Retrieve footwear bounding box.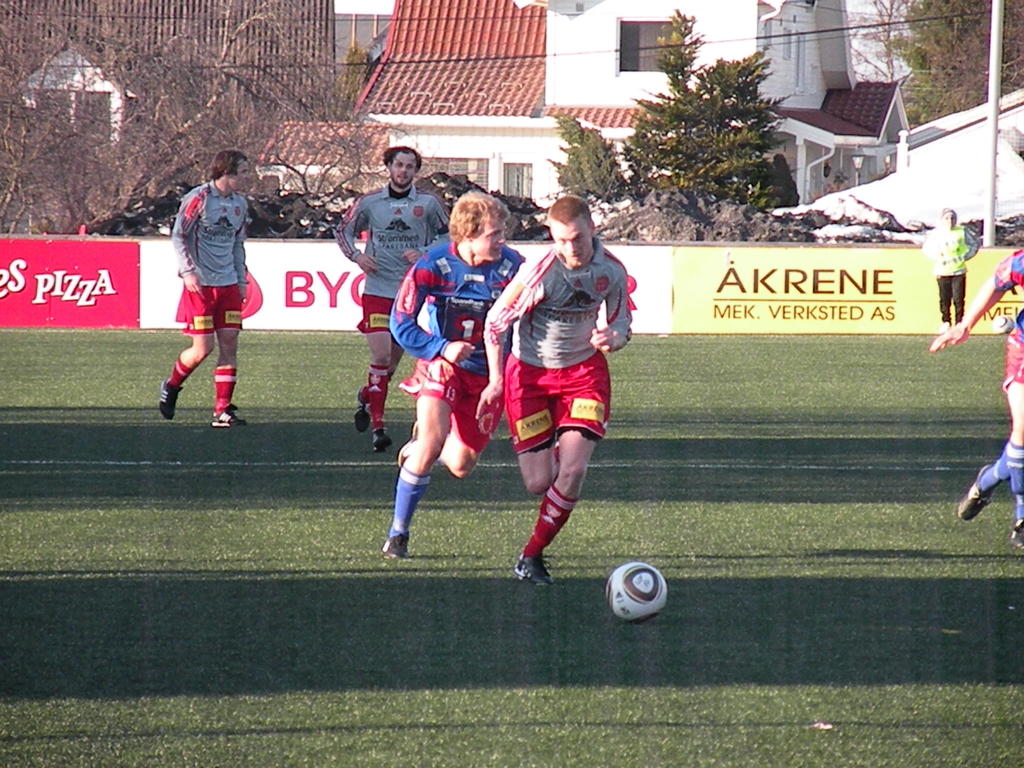
Bounding box: x1=513 y1=556 x2=554 y2=588.
